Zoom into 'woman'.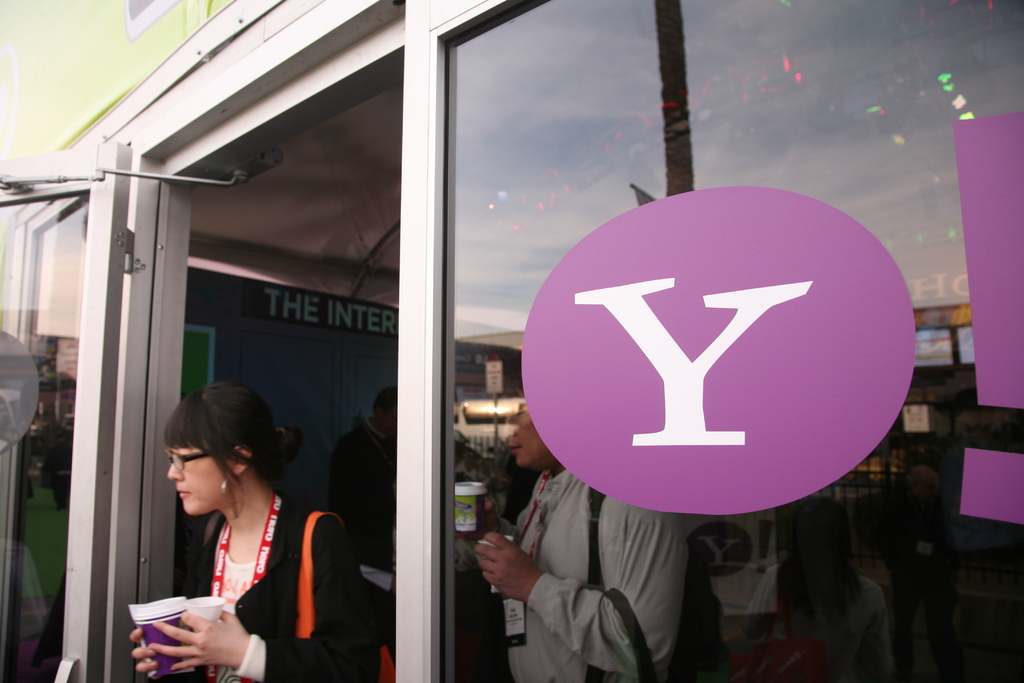
Zoom target: (x1=141, y1=369, x2=344, y2=679).
